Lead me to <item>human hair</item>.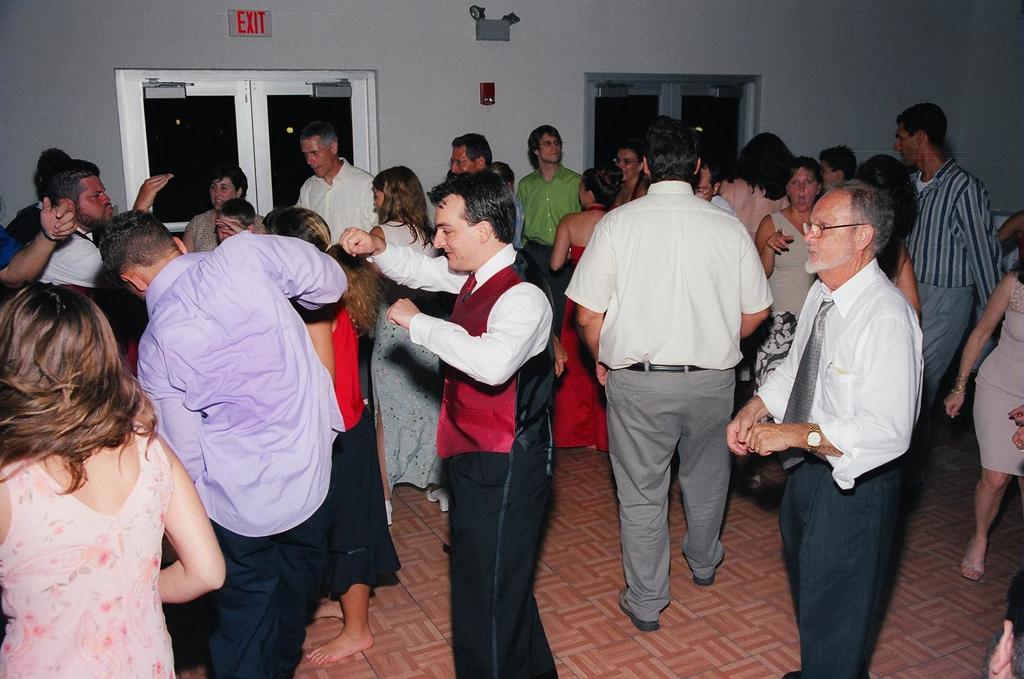
Lead to BBox(451, 134, 492, 164).
